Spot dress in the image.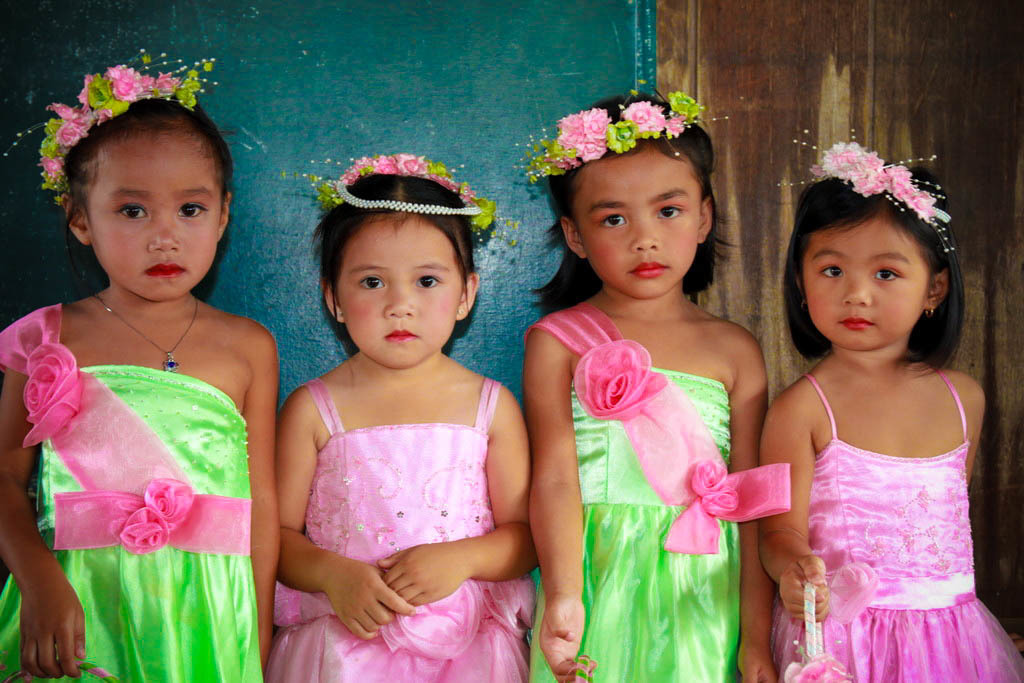
dress found at (0, 301, 268, 682).
